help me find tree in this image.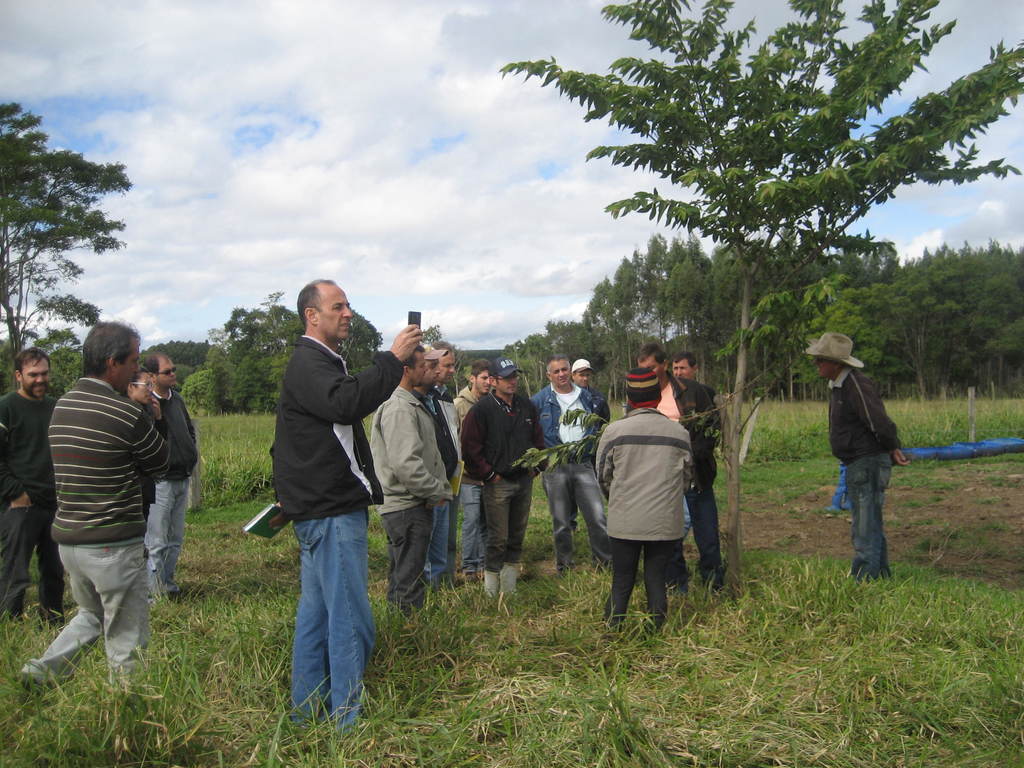
Found it: [left=189, top=343, right=244, bottom=419].
